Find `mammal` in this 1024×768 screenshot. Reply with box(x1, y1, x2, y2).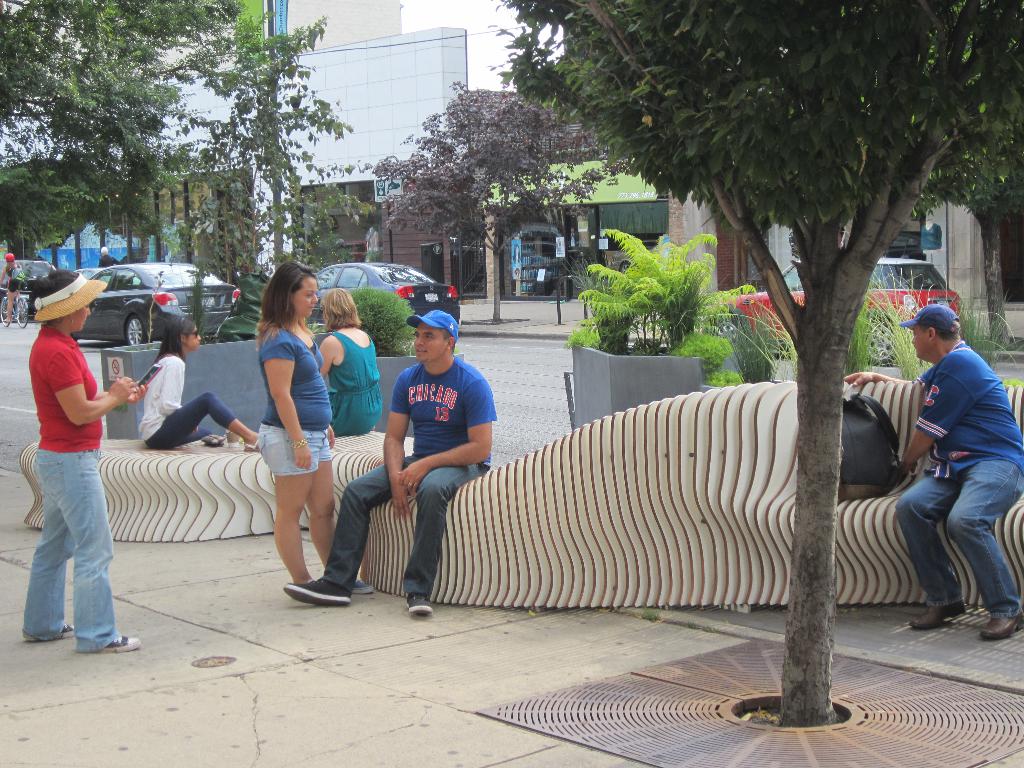
box(284, 309, 489, 616).
